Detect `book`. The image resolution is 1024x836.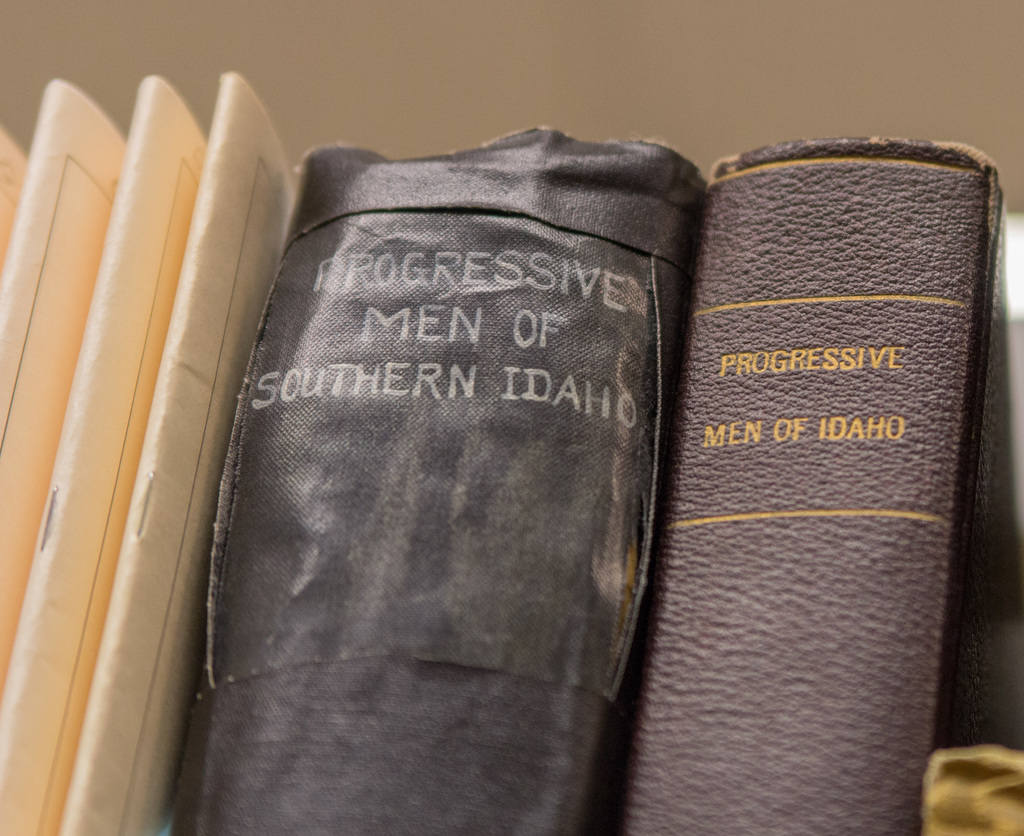
54,69,308,835.
